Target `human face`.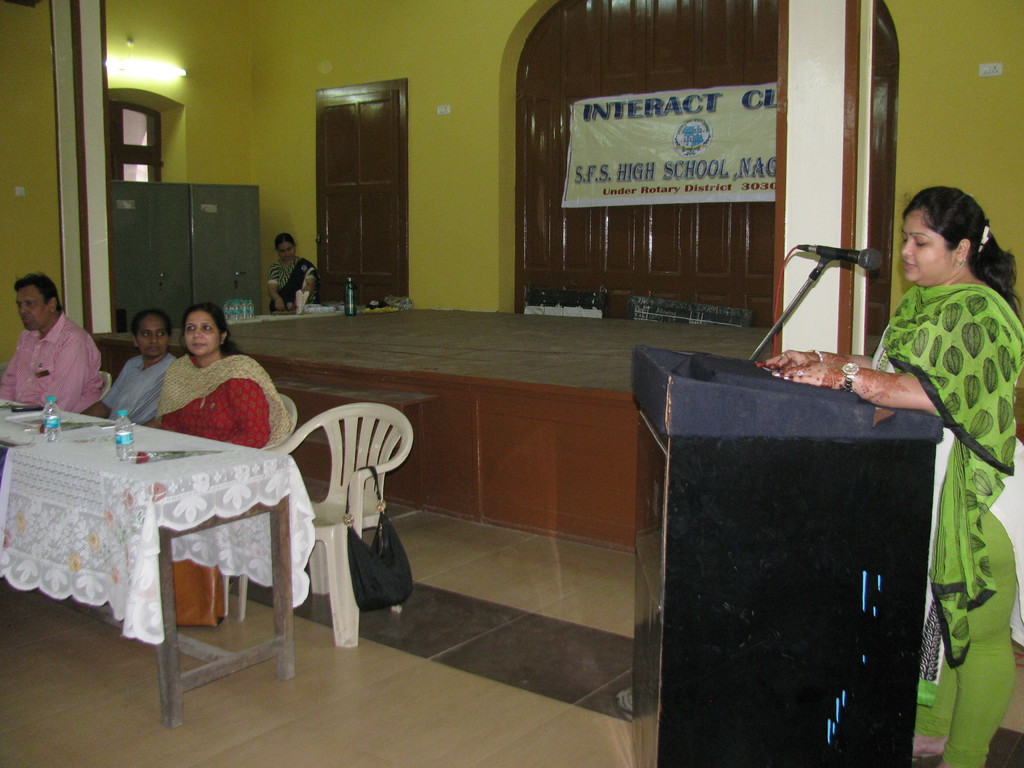
Target region: <box>277,241,293,262</box>.
